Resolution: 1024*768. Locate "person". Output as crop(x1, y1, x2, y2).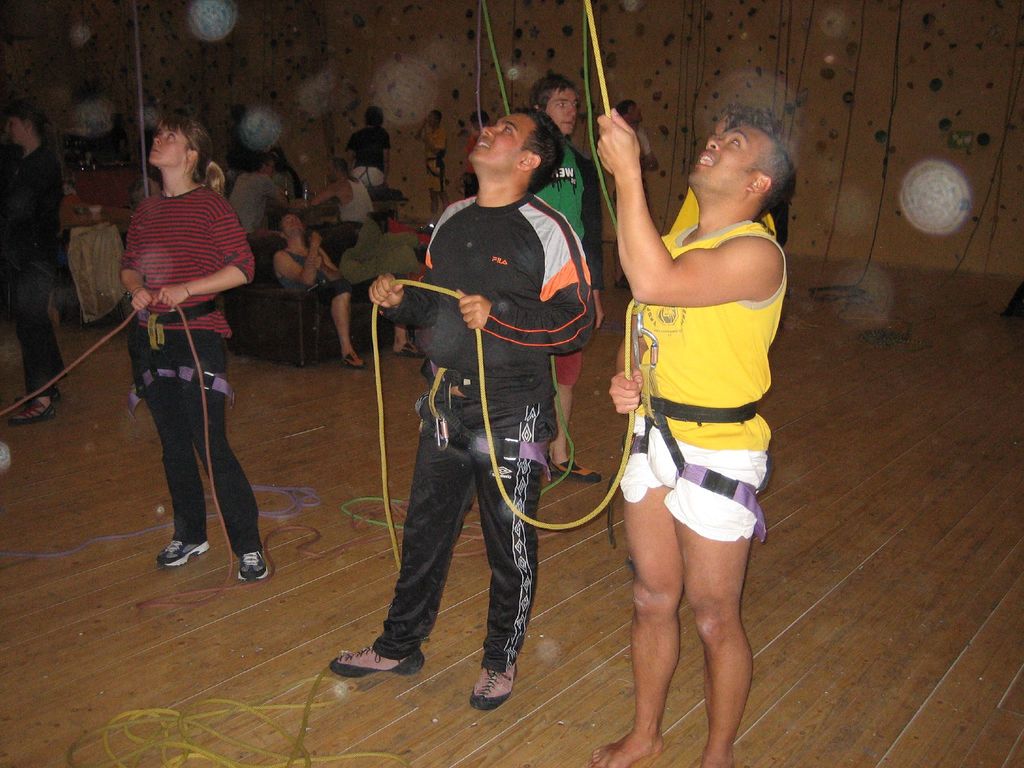
crop(310, 161, 376, 215).
